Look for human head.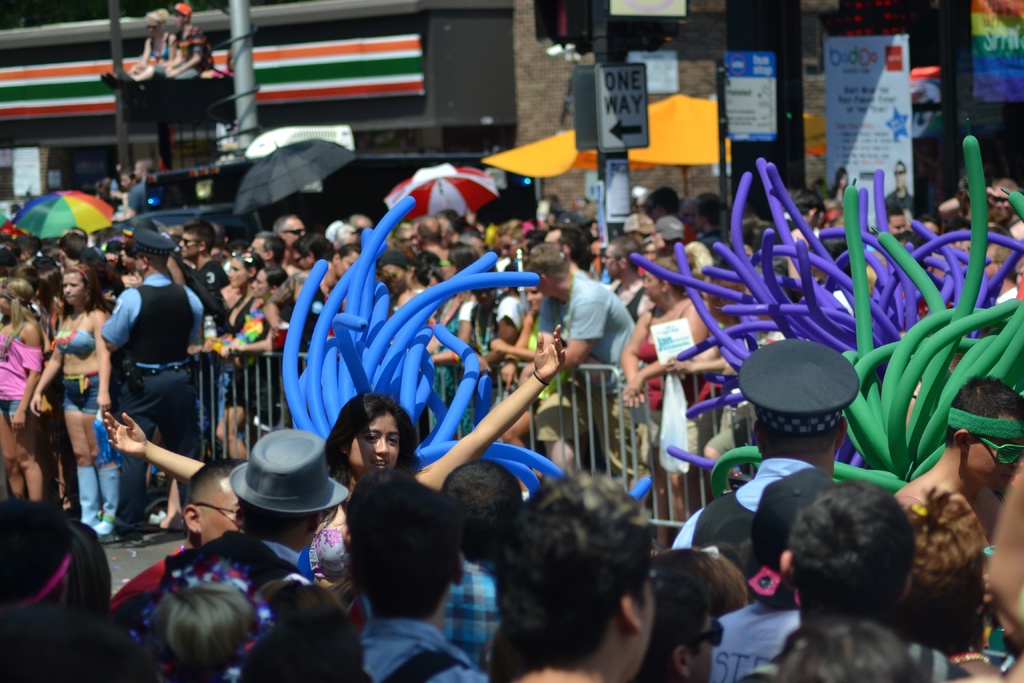
Found: (326,243,363,284).
